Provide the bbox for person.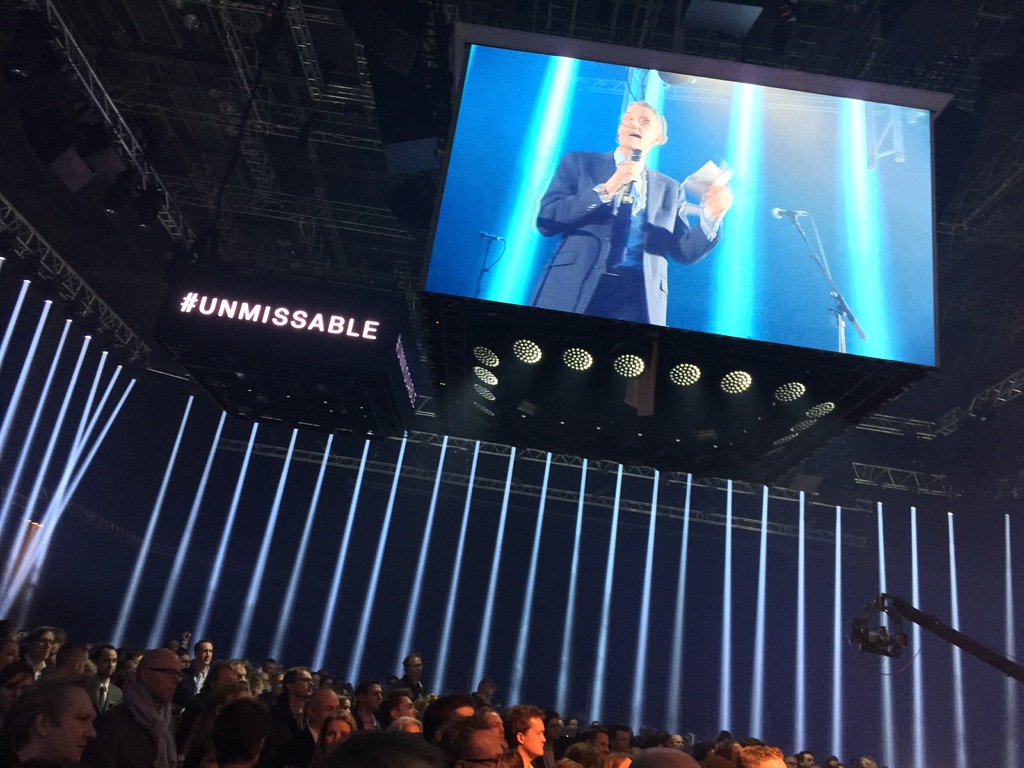
crop(364, 691, 415, 746).
